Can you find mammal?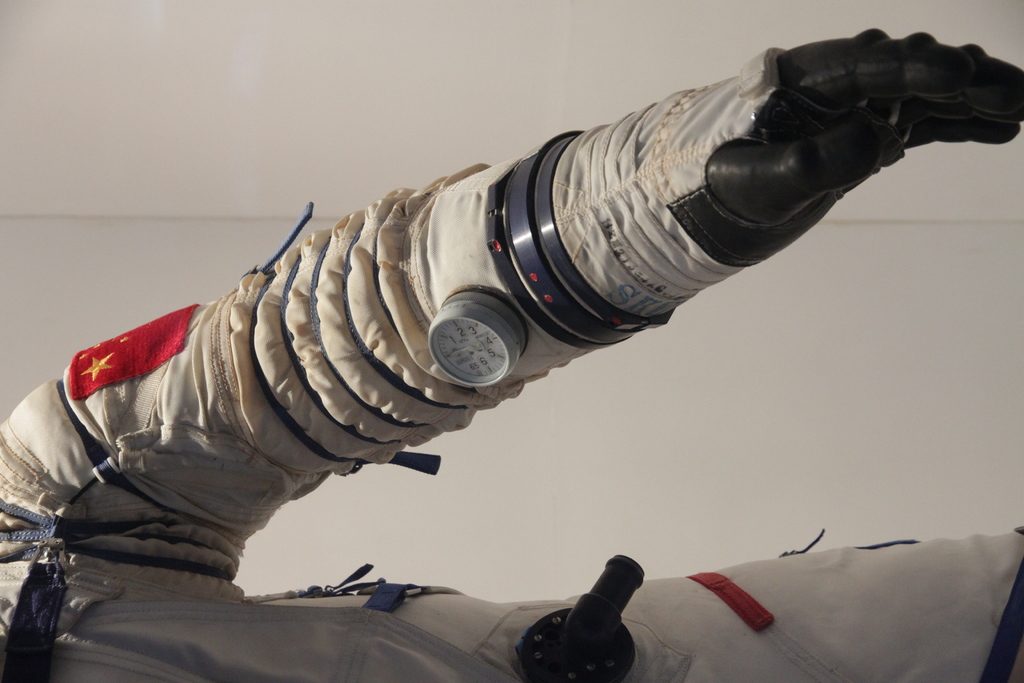
Yes, bounding box: (0,28,1023,682).
